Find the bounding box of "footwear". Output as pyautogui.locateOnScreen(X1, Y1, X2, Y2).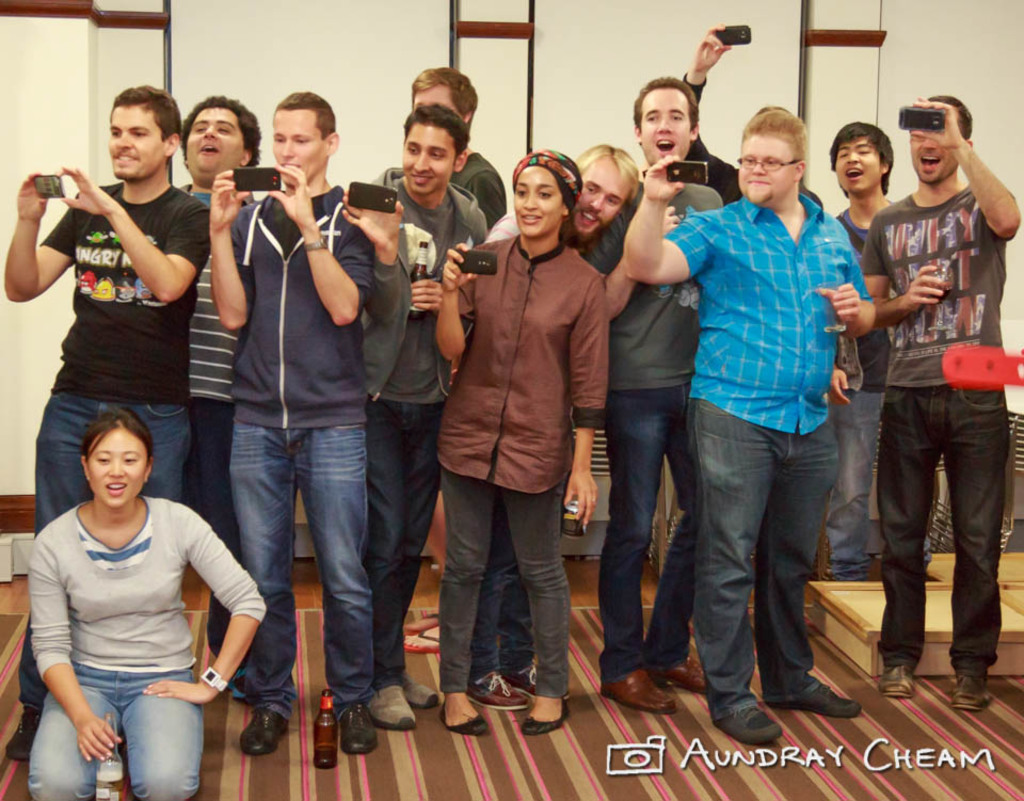
pyautogui.locateOnScreen(11, 706, 28, 762).
